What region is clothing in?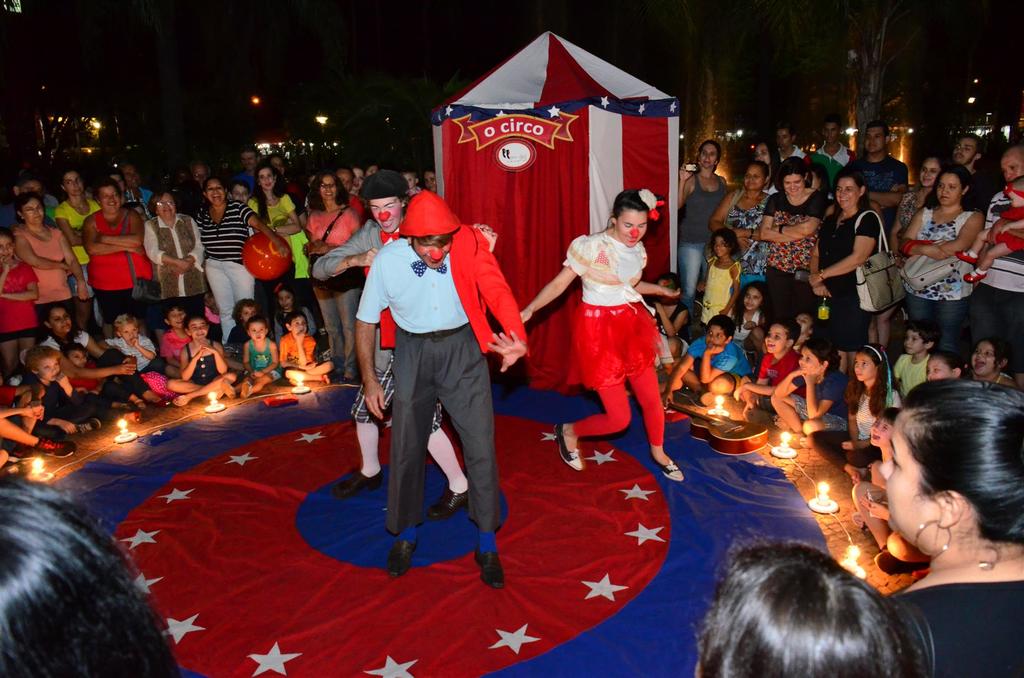
detection(884, 582, 1023, 677).
